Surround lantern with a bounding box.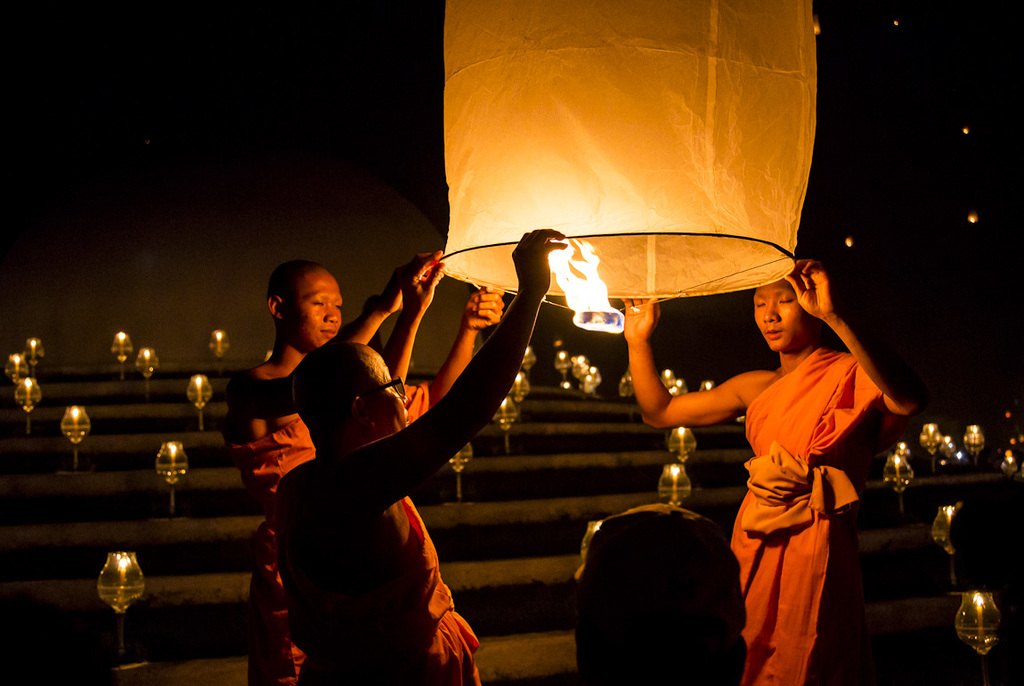
x1=658, y1=461, x2=689, y2=504.
